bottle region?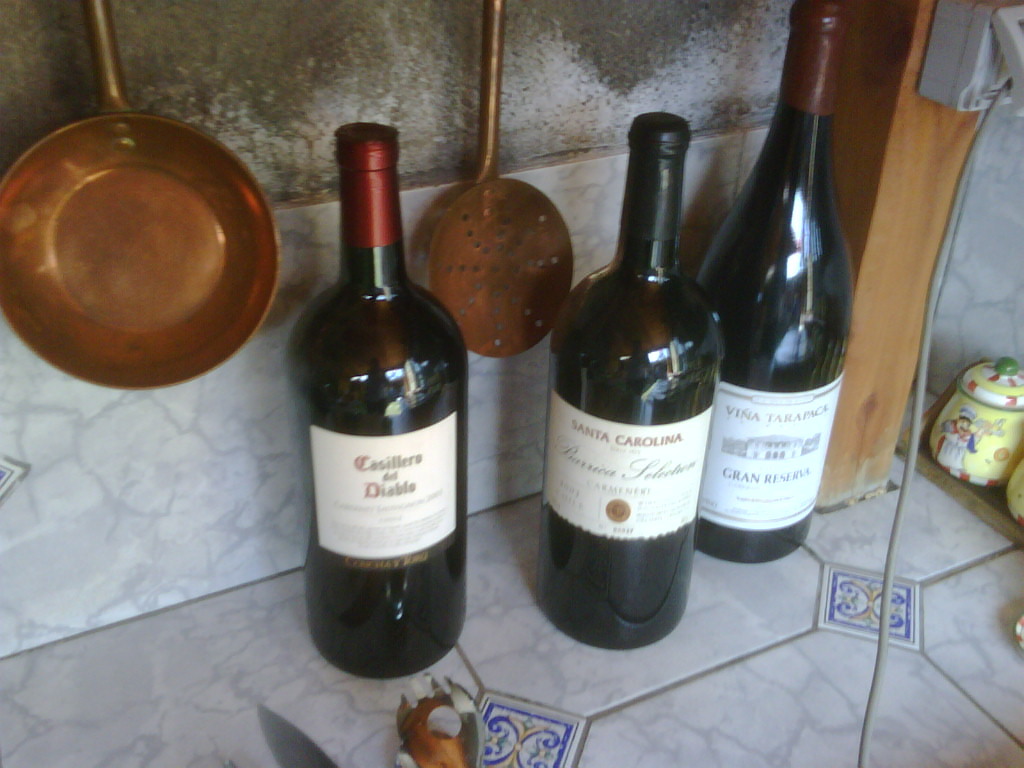
bbox(538, 109, 715, 655)
